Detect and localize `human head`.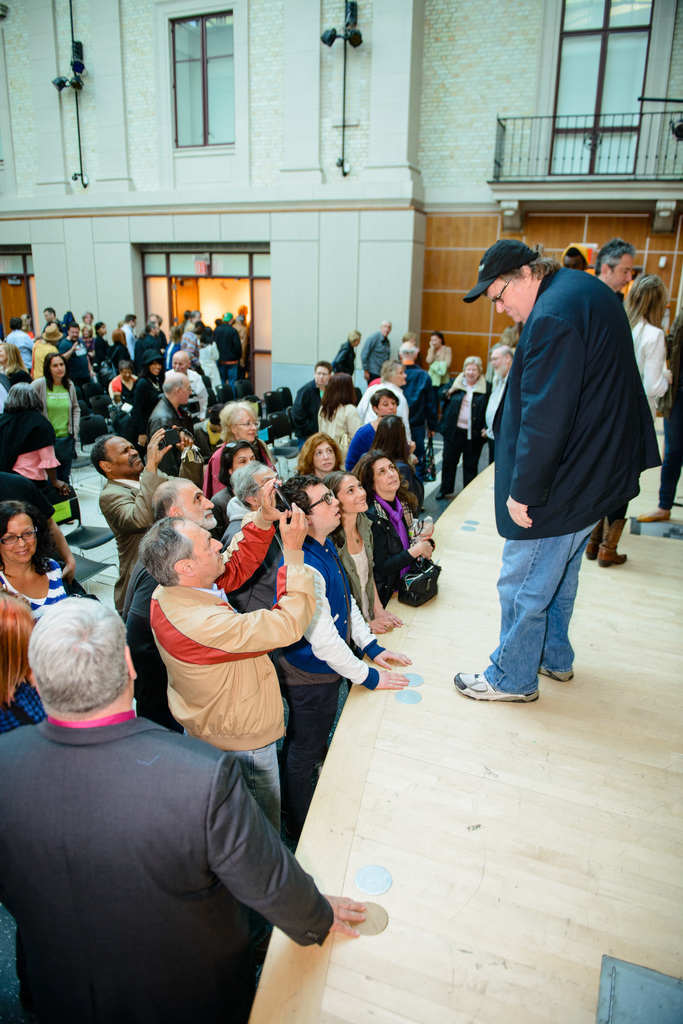
Localized at BBox(167, 348, 188, 374).
